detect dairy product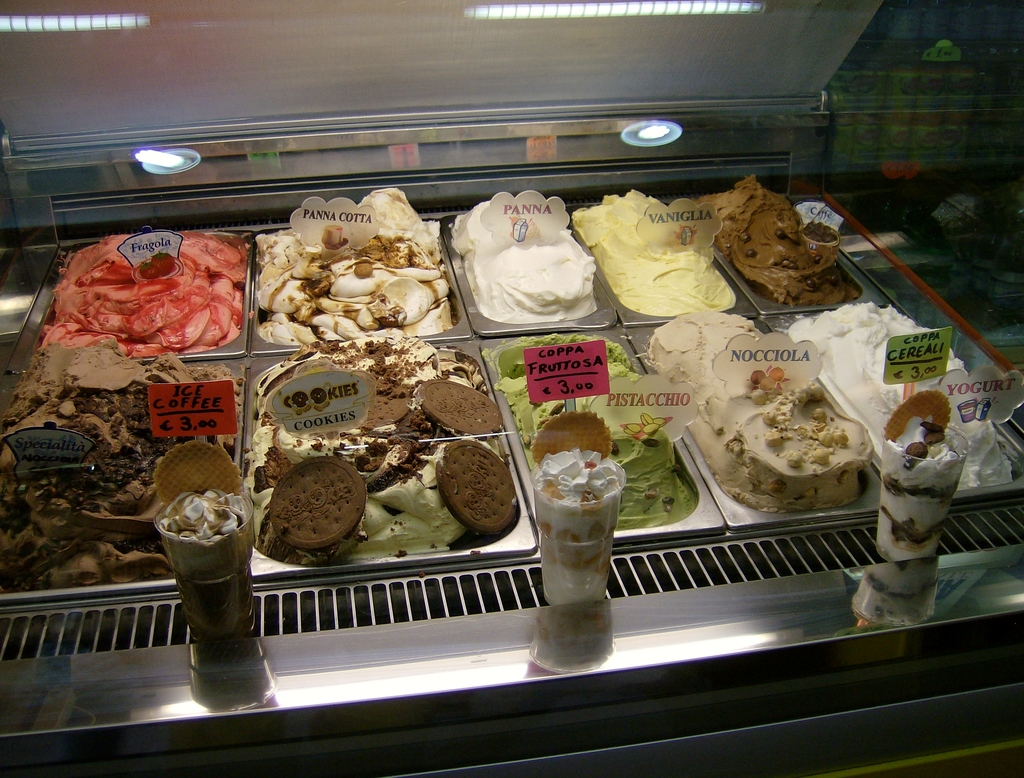
select_region(716, 183, 825, 306)
